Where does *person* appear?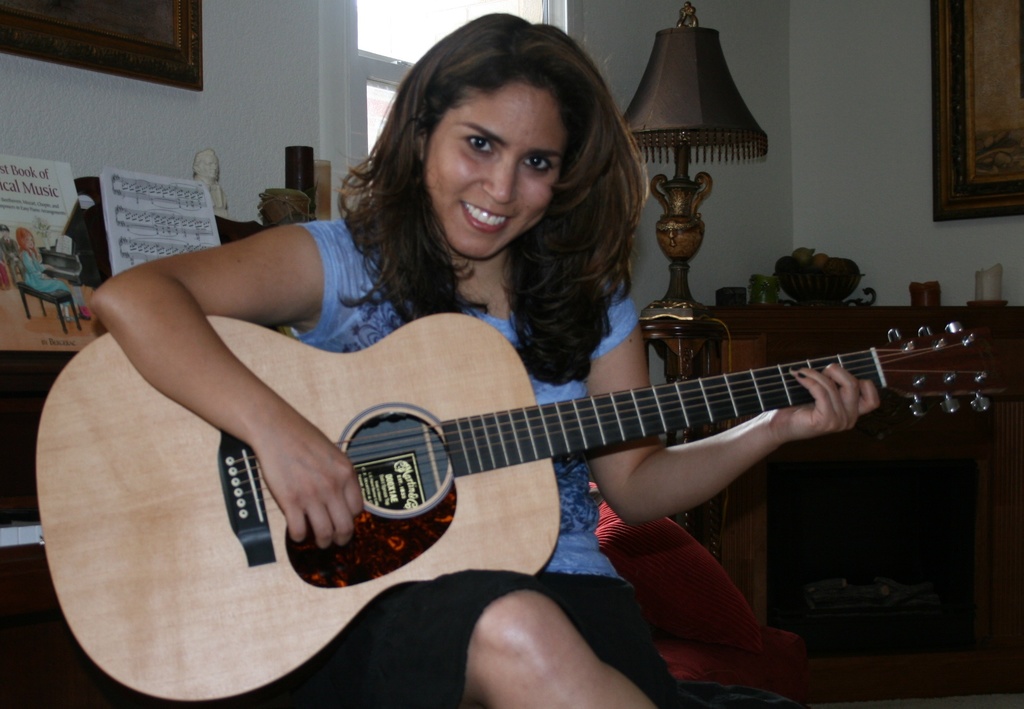
Appears at bbox=(42, 269, 74, 320).
